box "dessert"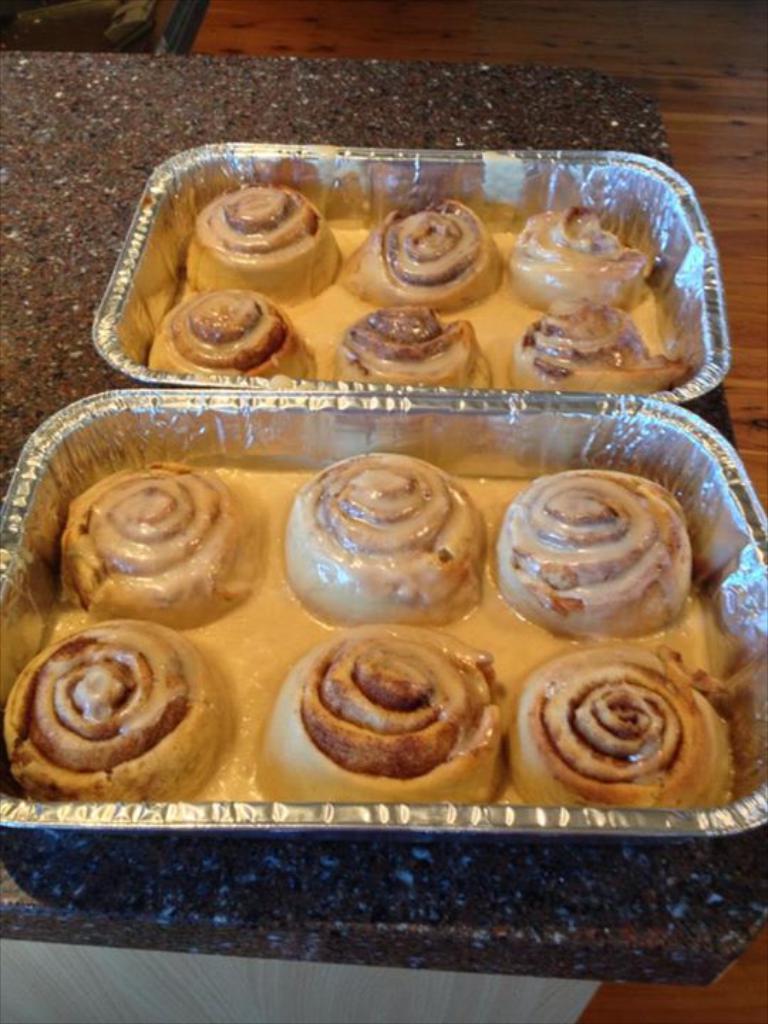
{"x1": 508, "y1": 213, "x2": 646, "y2": 304}
